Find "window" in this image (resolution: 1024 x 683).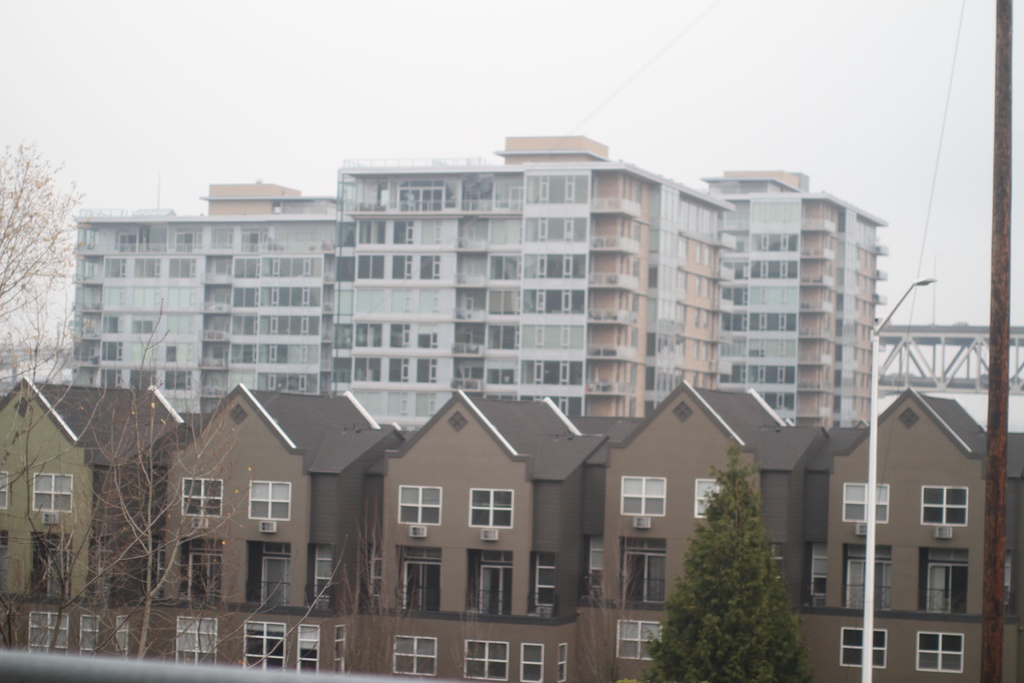
bbox(919, 547, 972, 614).
